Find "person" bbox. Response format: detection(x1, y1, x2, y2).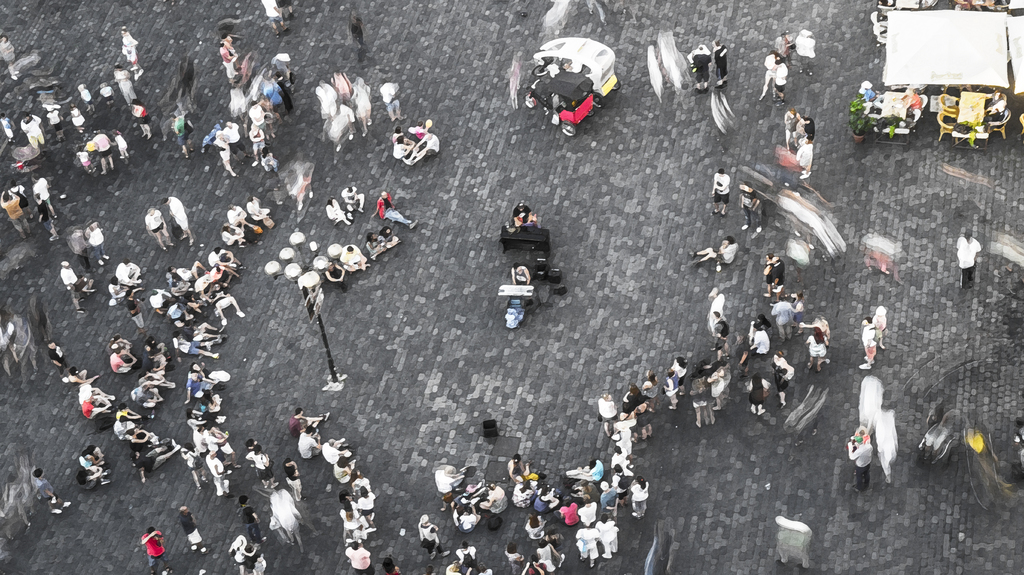
detection(958, 228, 983, 291).
